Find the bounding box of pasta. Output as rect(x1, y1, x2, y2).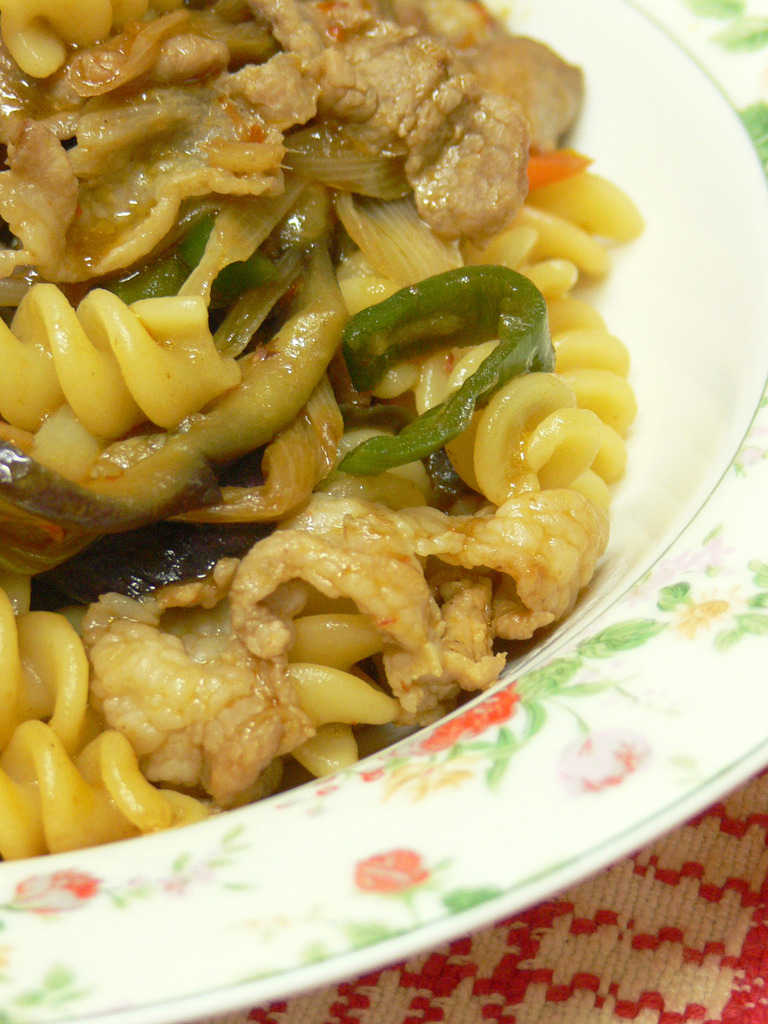
rect(0, 0, 643, 858).
